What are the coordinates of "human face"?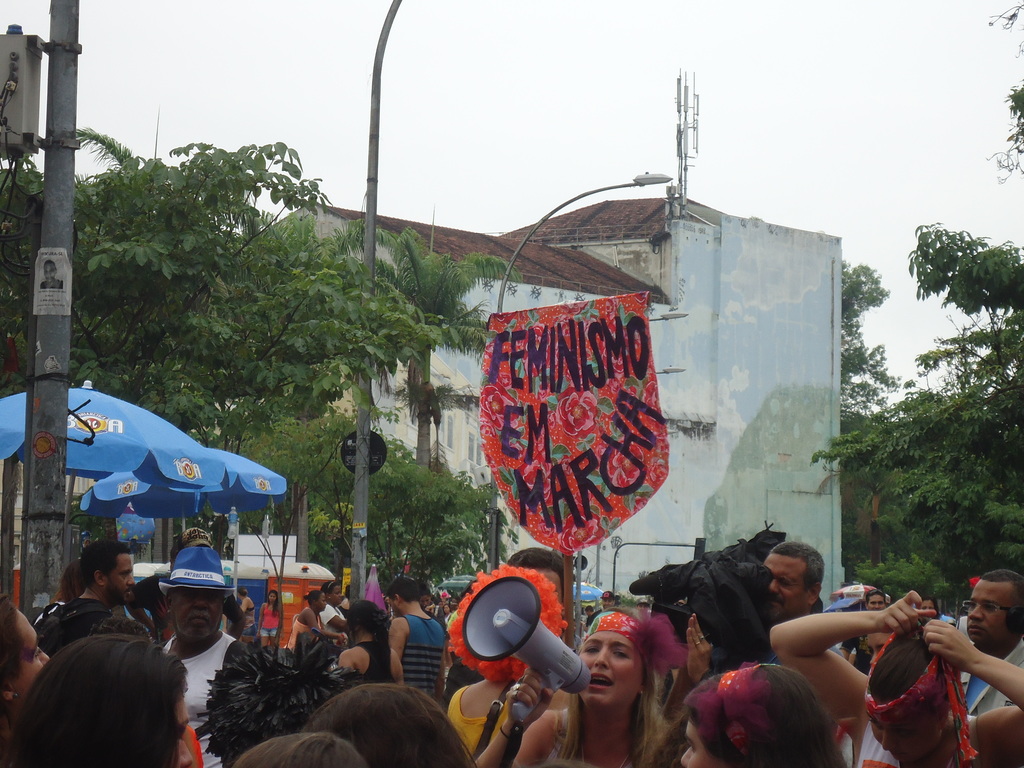
bbox(682, 713, 712, 767).
